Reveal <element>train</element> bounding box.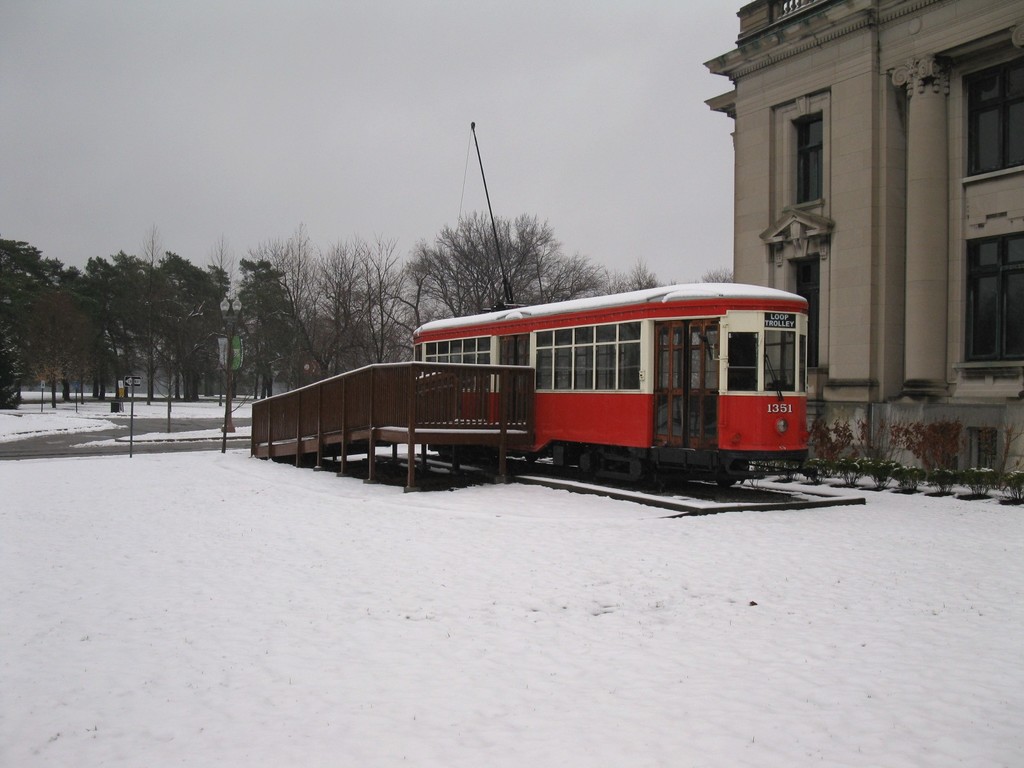
Revealed: box=[413, 119, 804, 493].
